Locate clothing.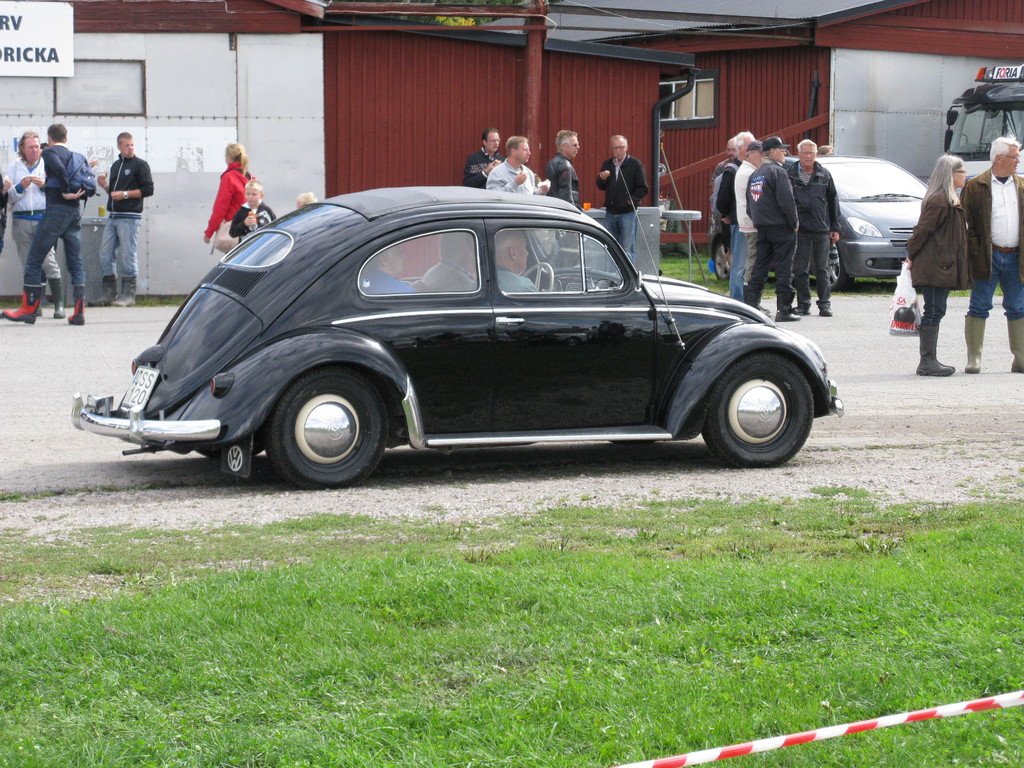
Bounding box: [725,158,761,300].
